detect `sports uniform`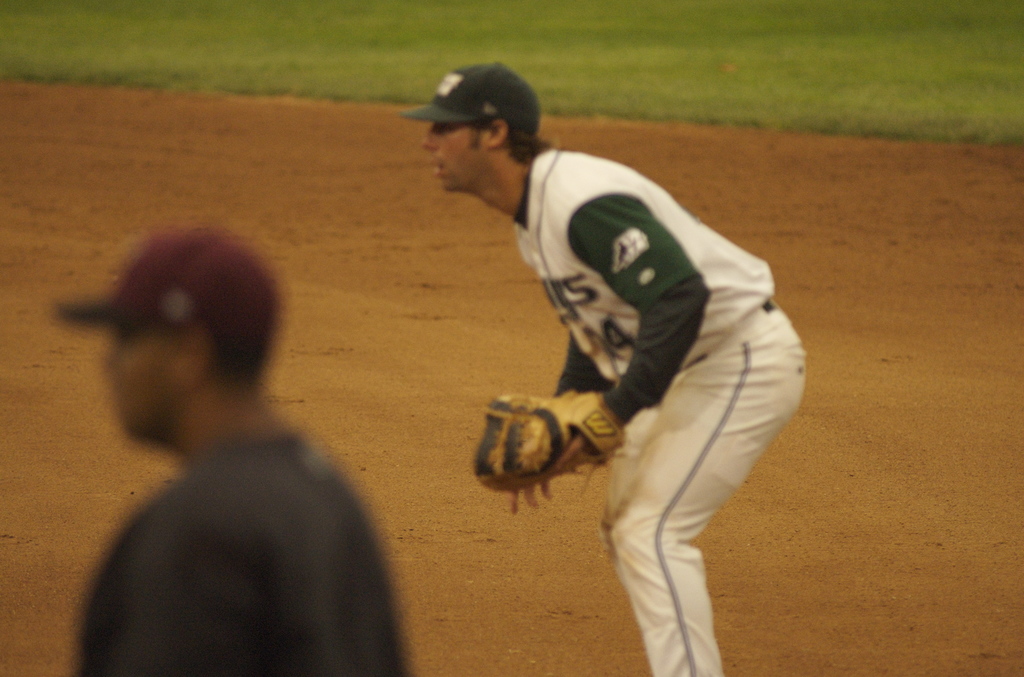
BBox(422, 64, 806, 660)
